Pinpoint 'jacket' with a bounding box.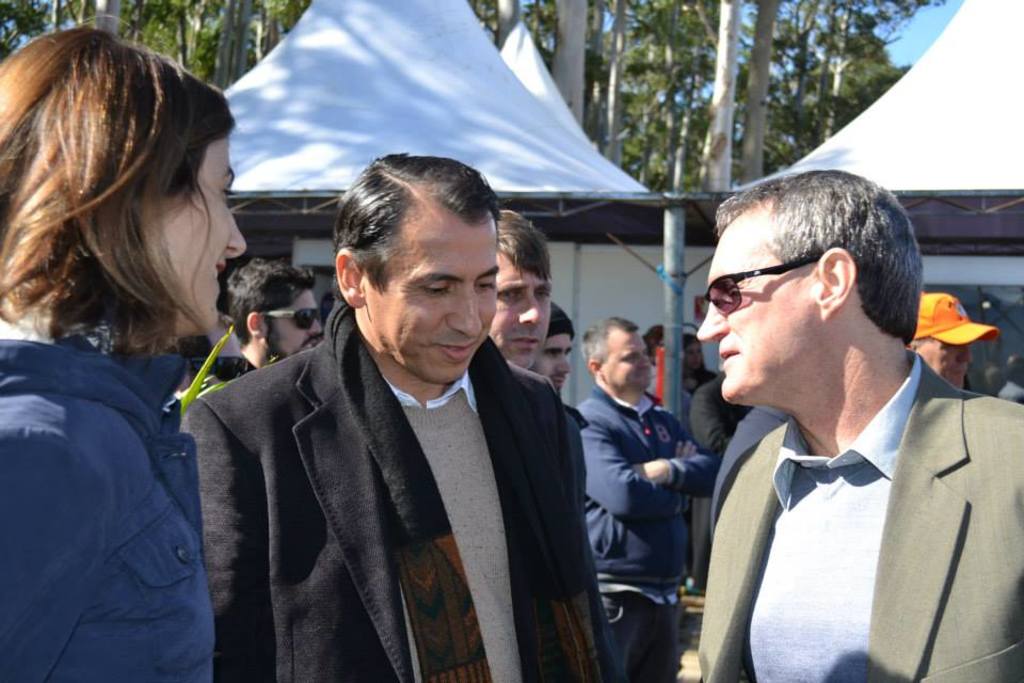
(left=14, top=279, right=228, bottom=682).
